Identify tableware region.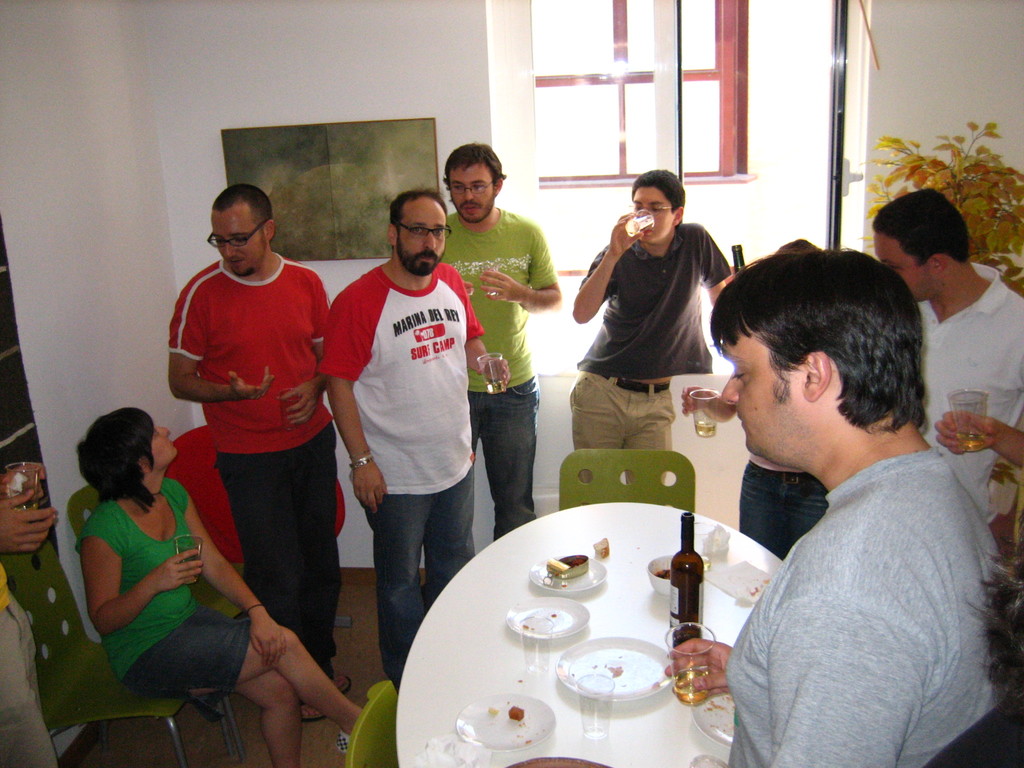
Region: {"left": 280, "top": 387, "right": 307, "bottom": 433}.
